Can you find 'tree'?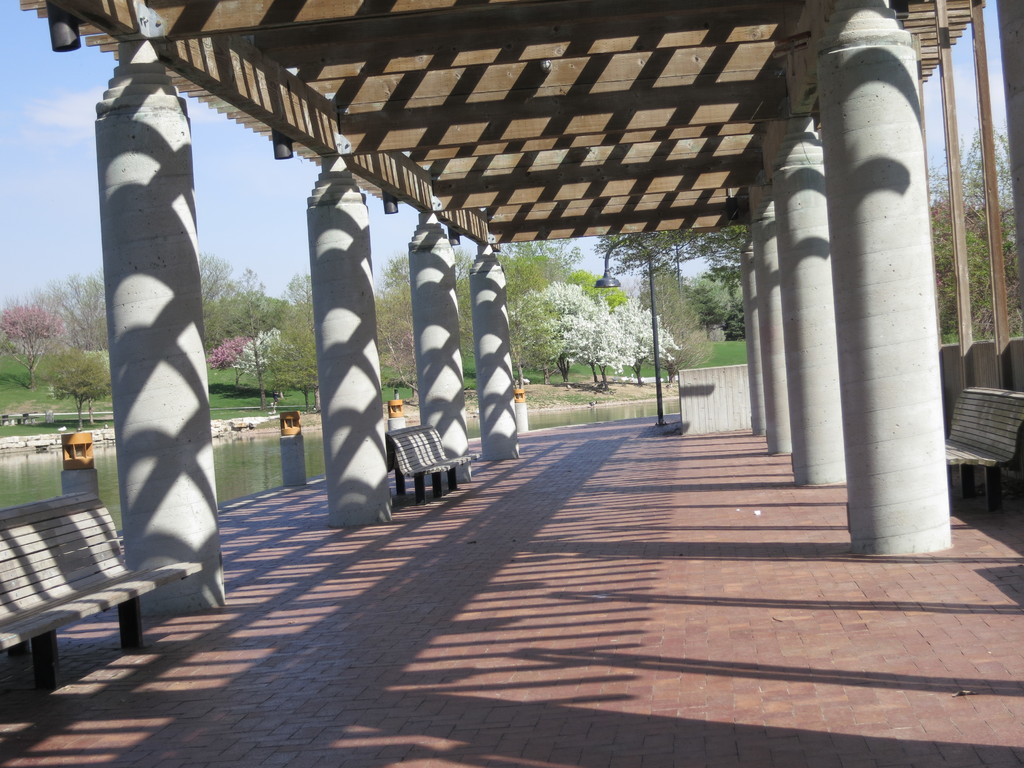
Yes, bounding box: pyautogui.locateOnScreen(265, 274, 321, 414).
